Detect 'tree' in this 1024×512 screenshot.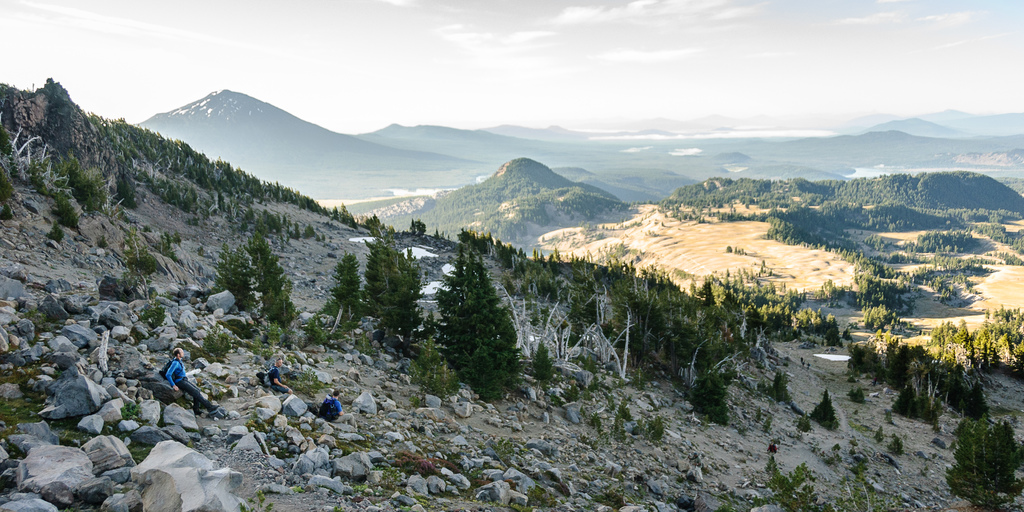
Detection: select_region(431, 217, 518, 395).
